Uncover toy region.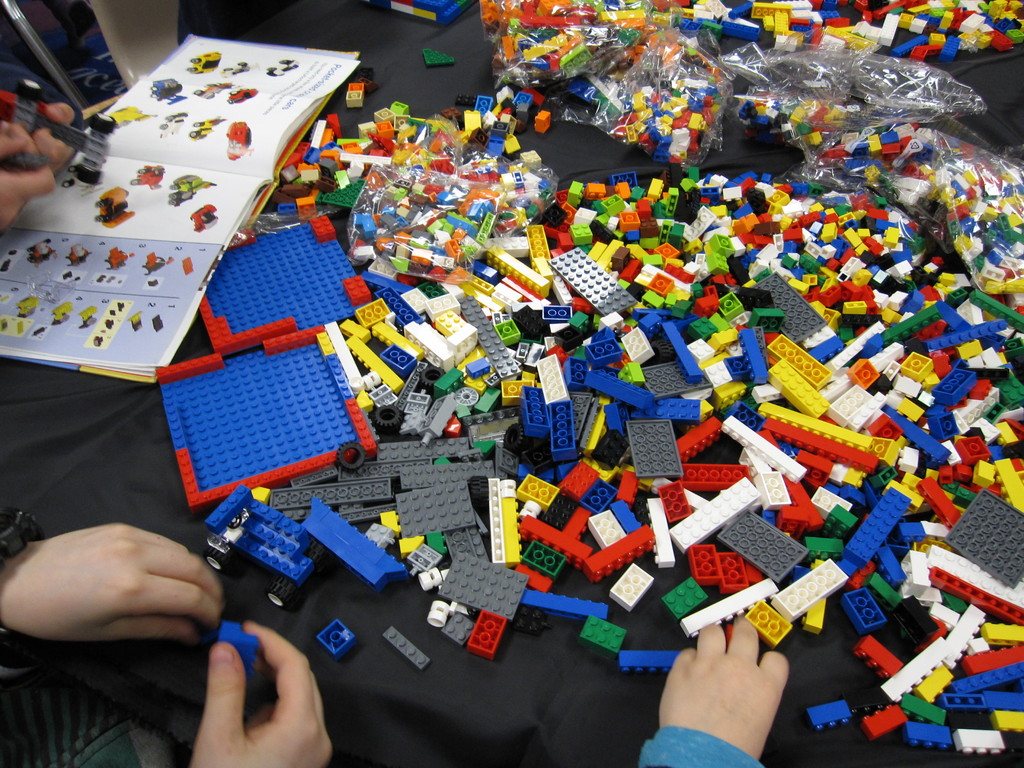
Uncovered: bbox=(167, 172, 217, 206).
